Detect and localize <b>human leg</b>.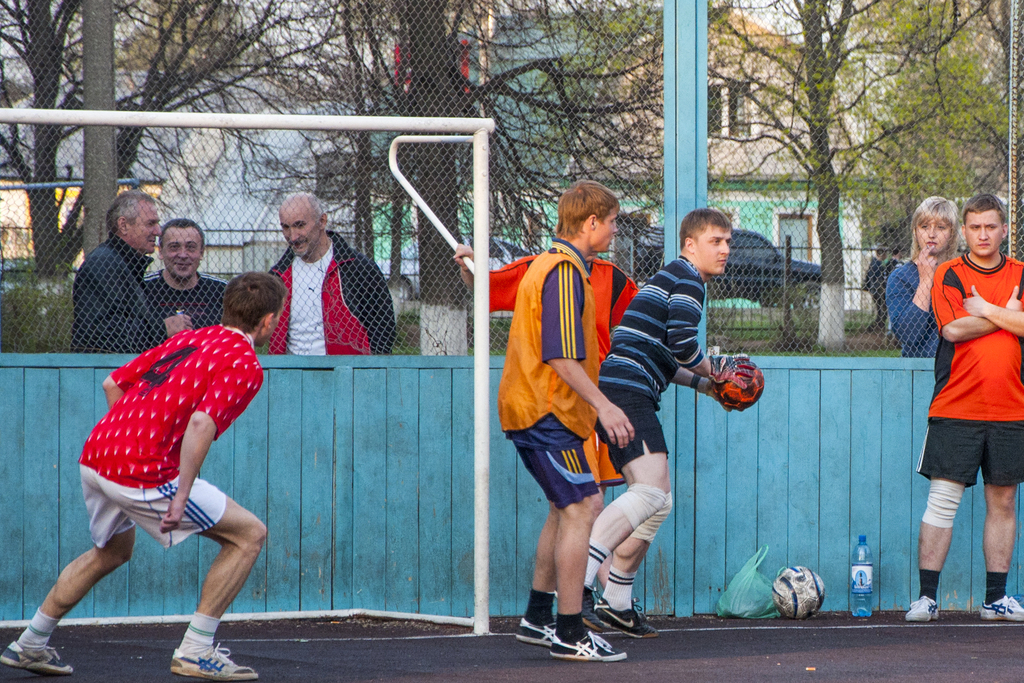
Localized at (left=979, top=445, right=1023, bottom=625).
